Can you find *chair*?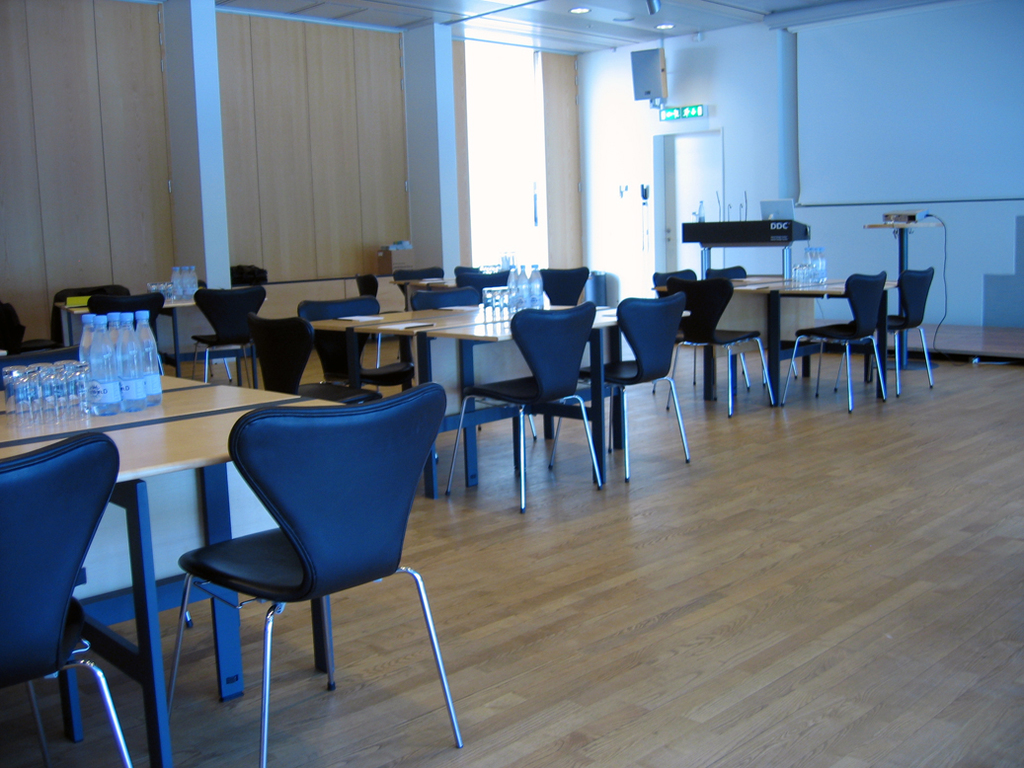
Yes, bounding box: box(191, 288, 272, 396).
